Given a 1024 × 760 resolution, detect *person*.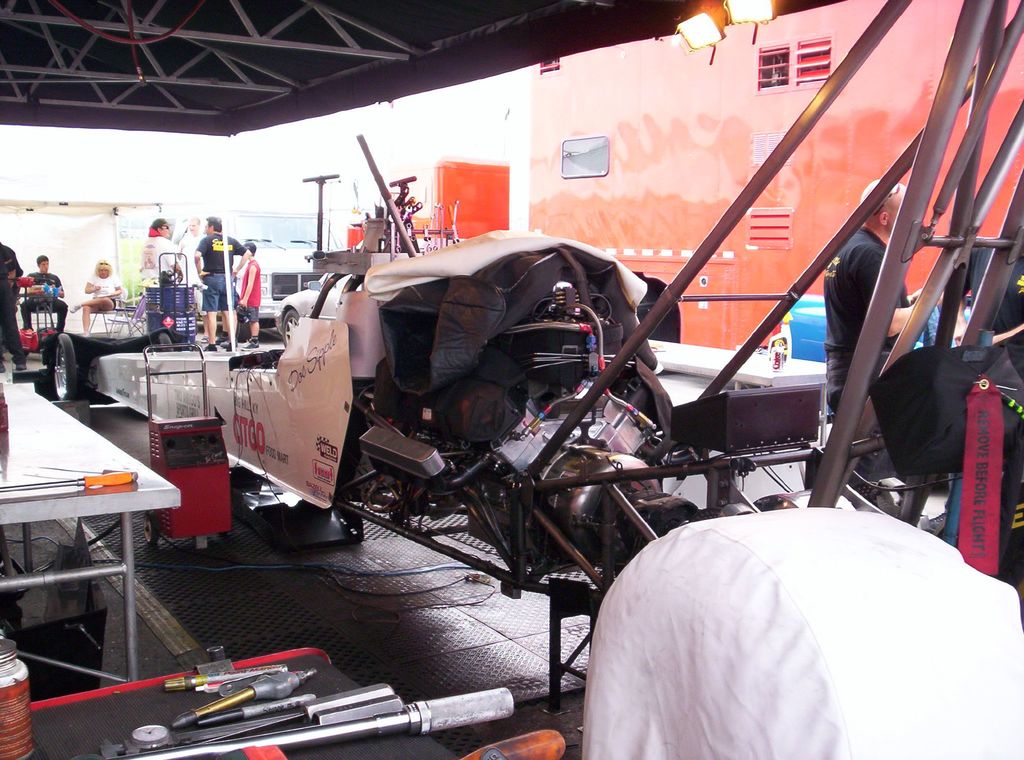
(left=174, top=216, right=207, bottom=316).
